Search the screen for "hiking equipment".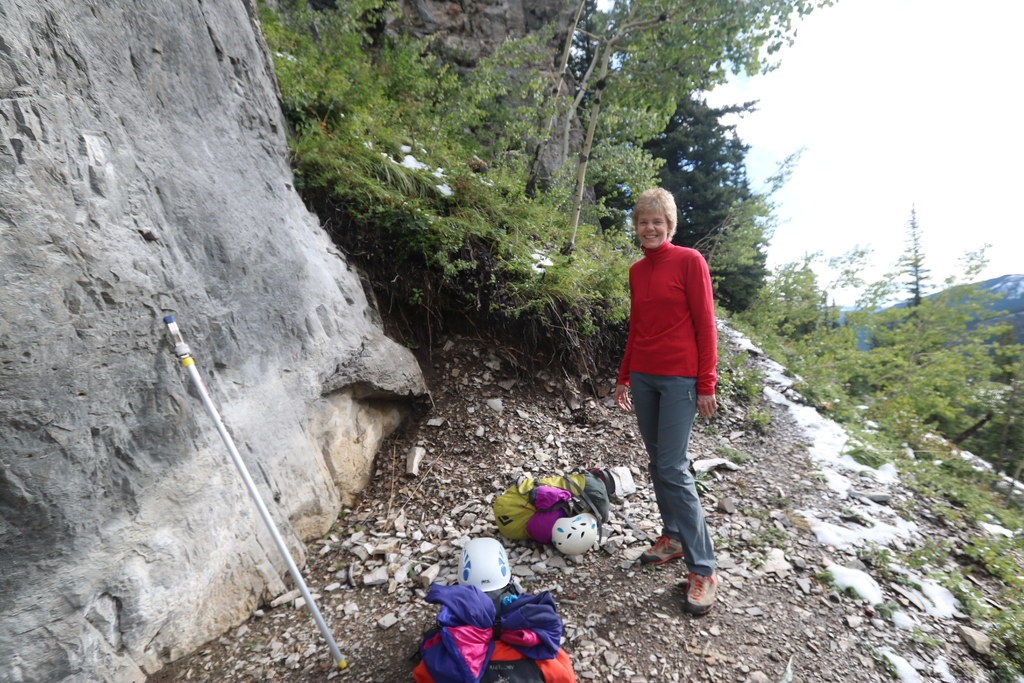
Found at left=459, top=534, right=515, bottom=592.
